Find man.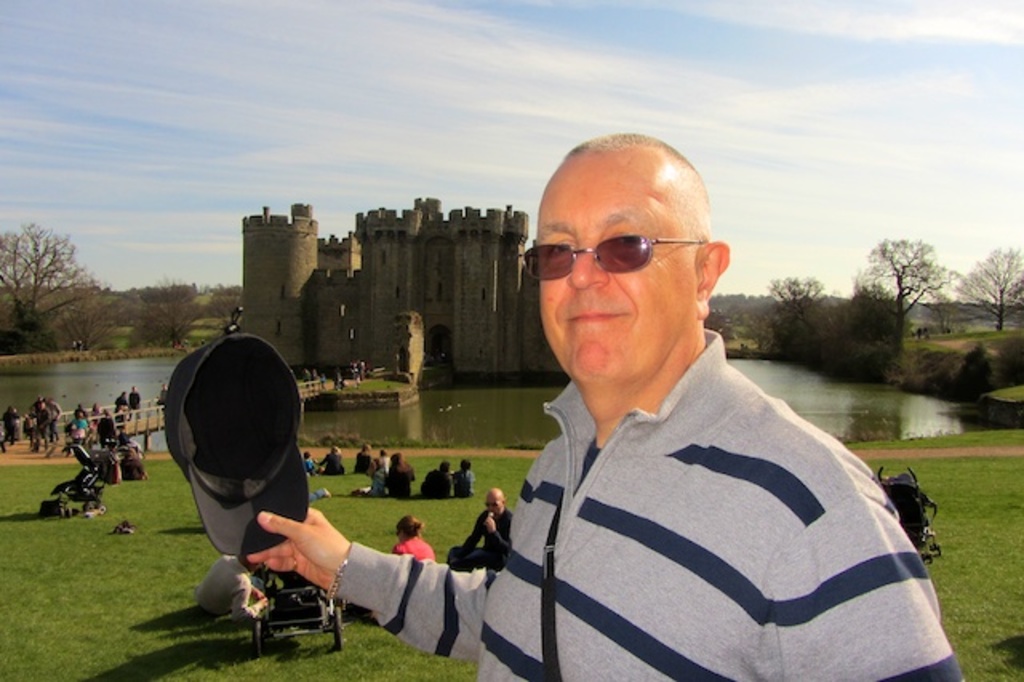
<region>443, 488, 517, 578</region>.
